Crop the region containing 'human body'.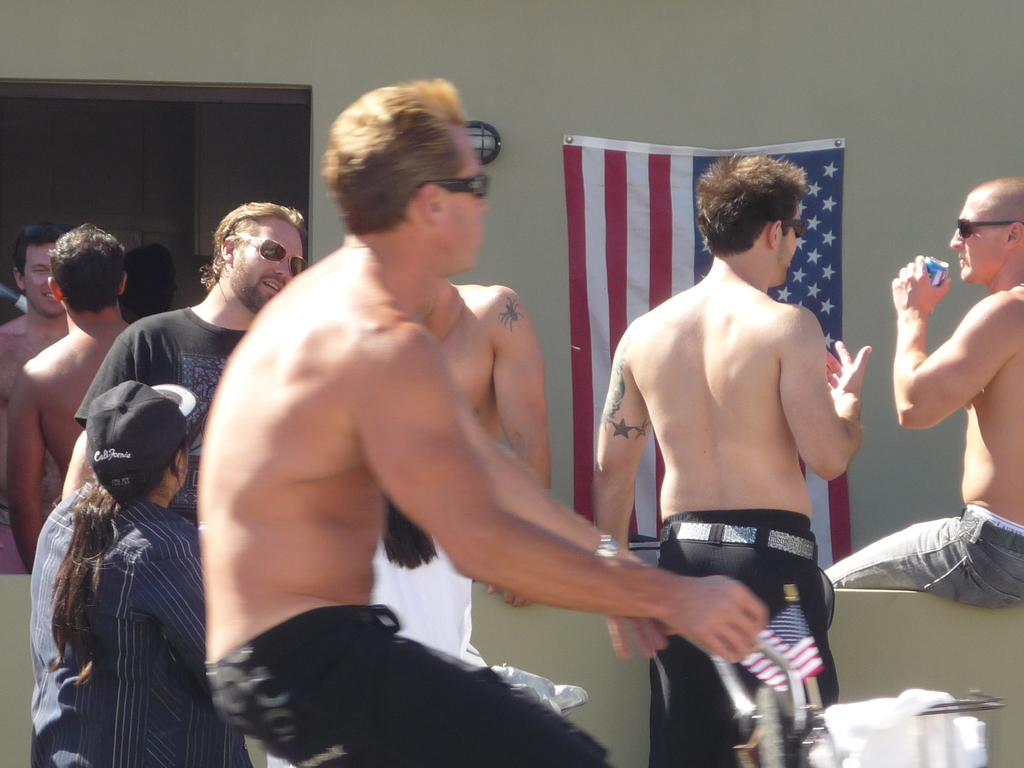
Crop region: 600/150/862/688.
